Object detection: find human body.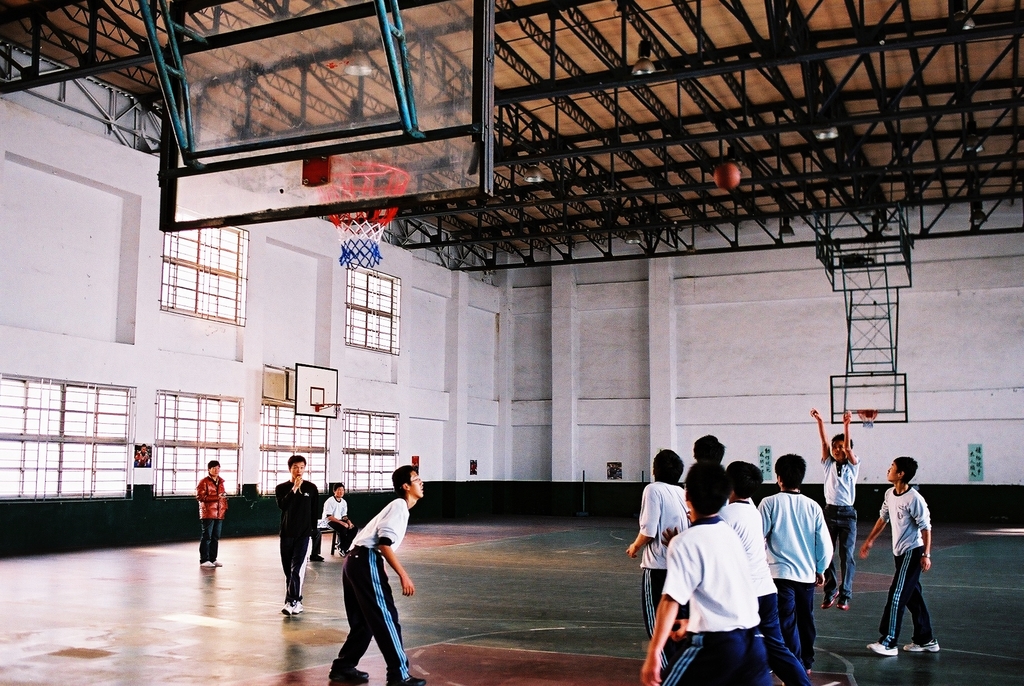
{"left": 867, "top": 452, "right": 941, "bottom": 667}.
